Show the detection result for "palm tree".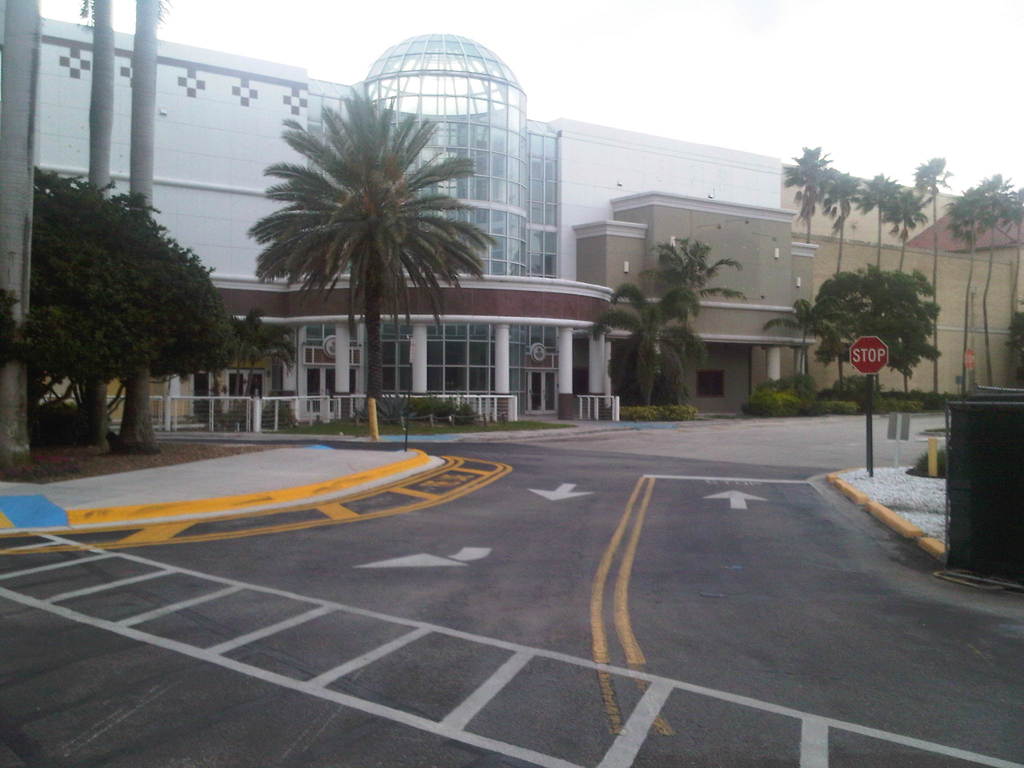
{"left": 646, "top": 230, "right": 748, "bottom": 403}.
